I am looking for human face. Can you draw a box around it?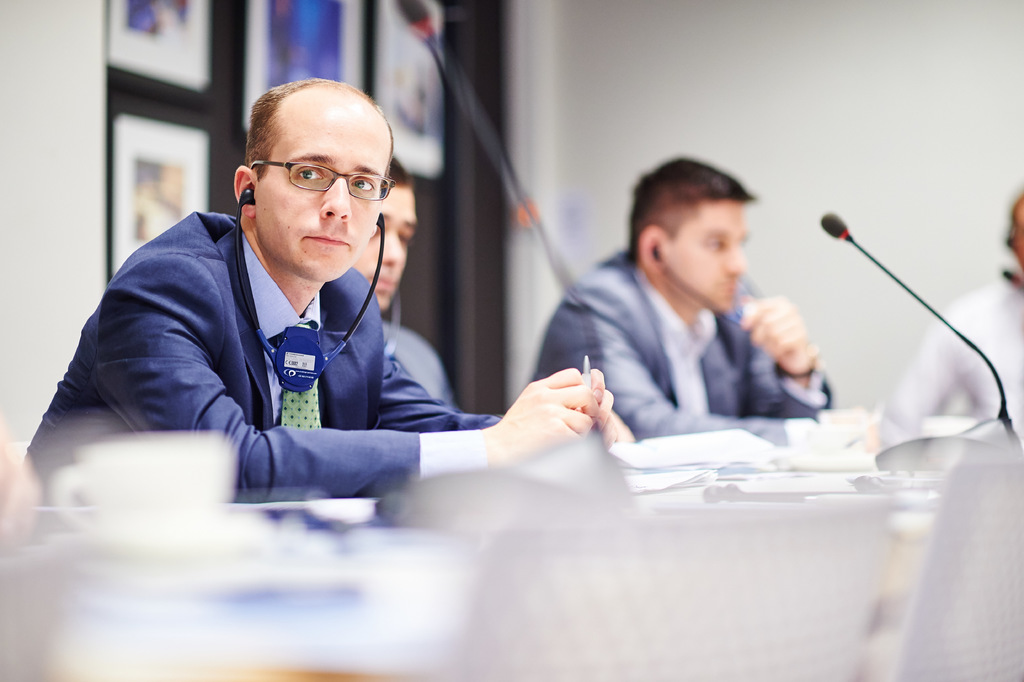
Sure, the bounding box is bbox(252, 113, 380, 284).
